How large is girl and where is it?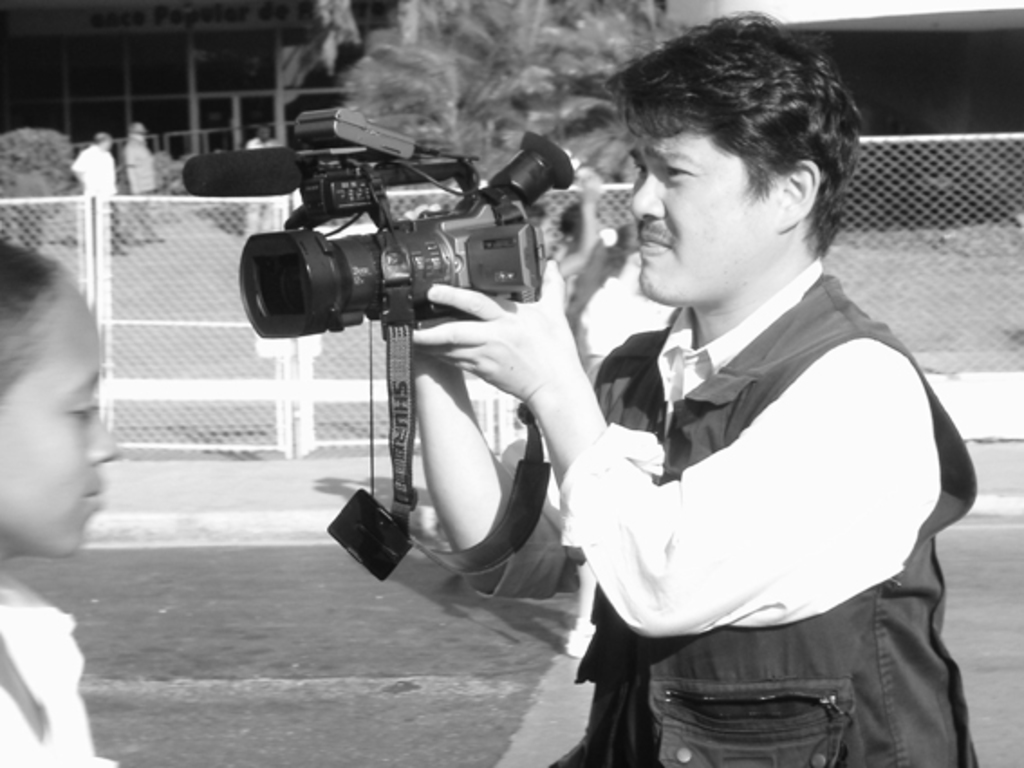
Bounding box: select_region(0, 242, 116, 766).
